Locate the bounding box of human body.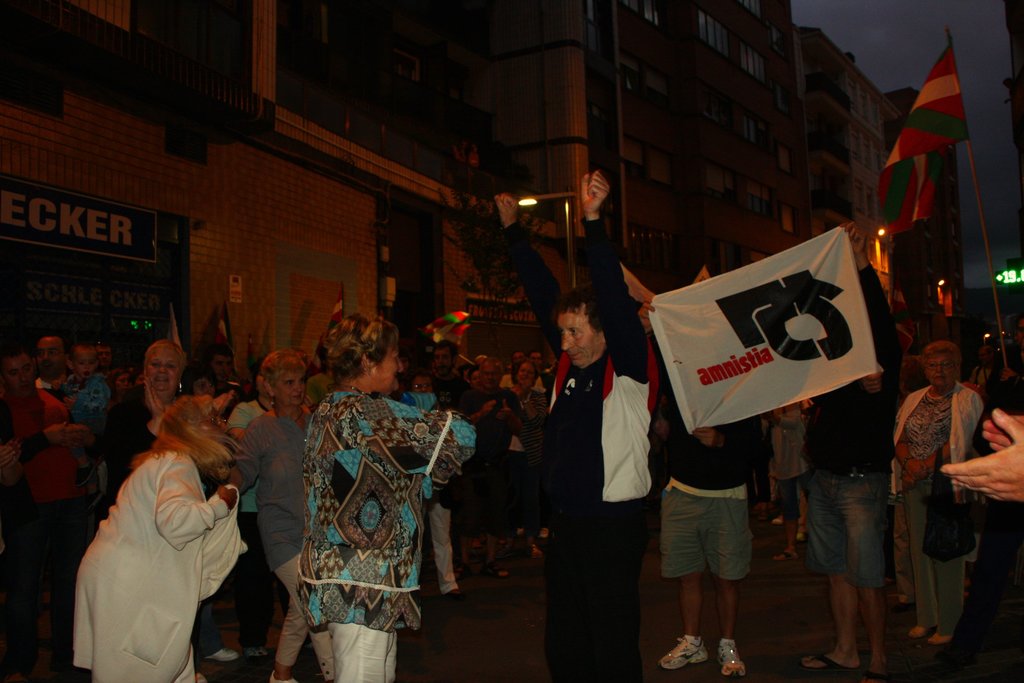
Bounding box: bbox(972, 363, 1004, 388).
